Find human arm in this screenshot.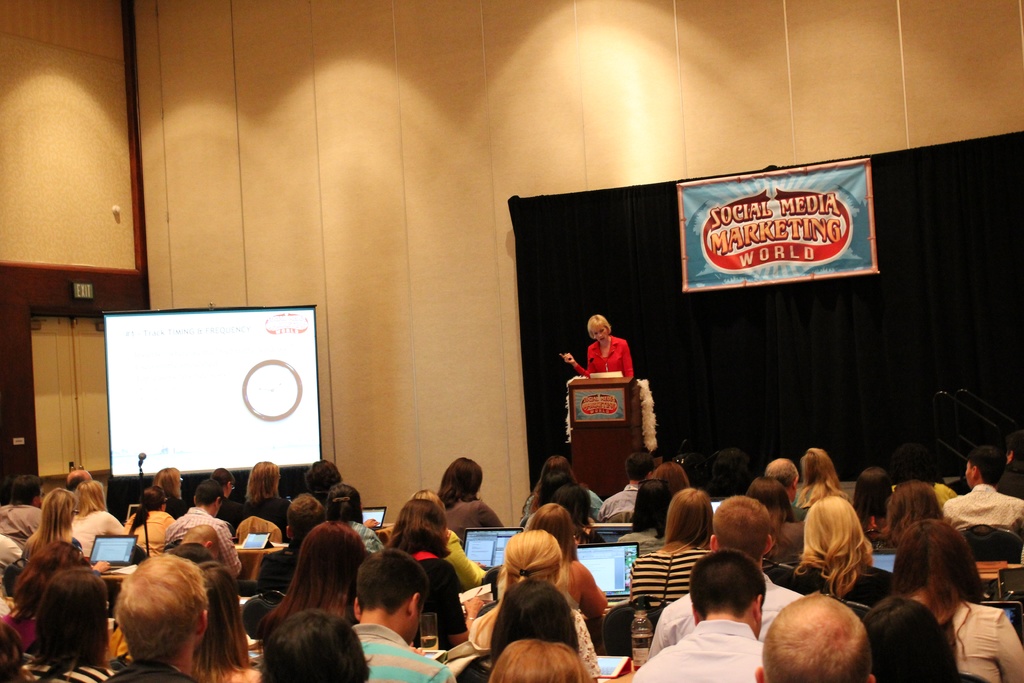
The bounding box for human arm is bbox=(88, 561, 110, 575).
